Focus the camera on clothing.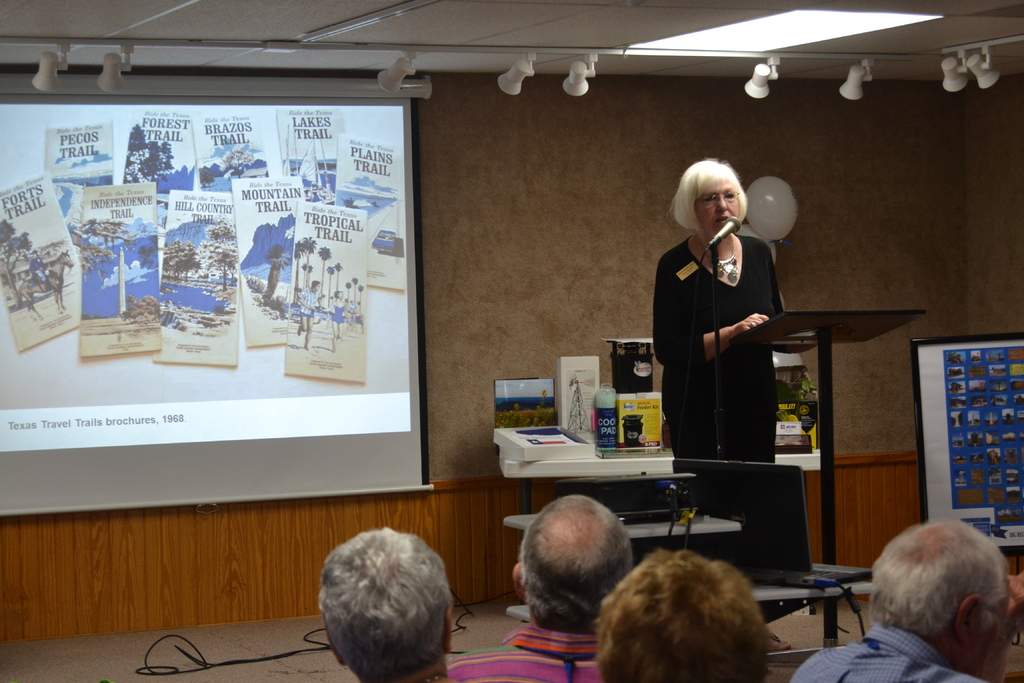
Focus region: (655, 188, 790, 473).
